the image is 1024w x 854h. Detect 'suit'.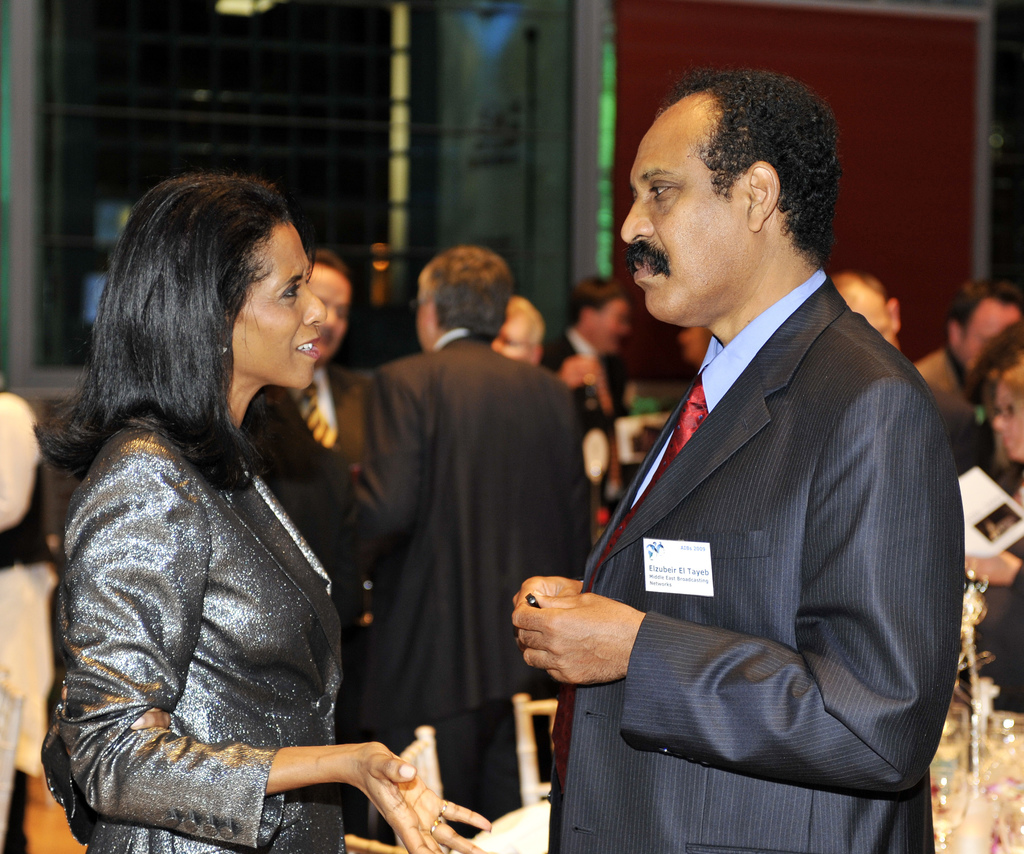
Detection: 330, 324, 600, 853.
